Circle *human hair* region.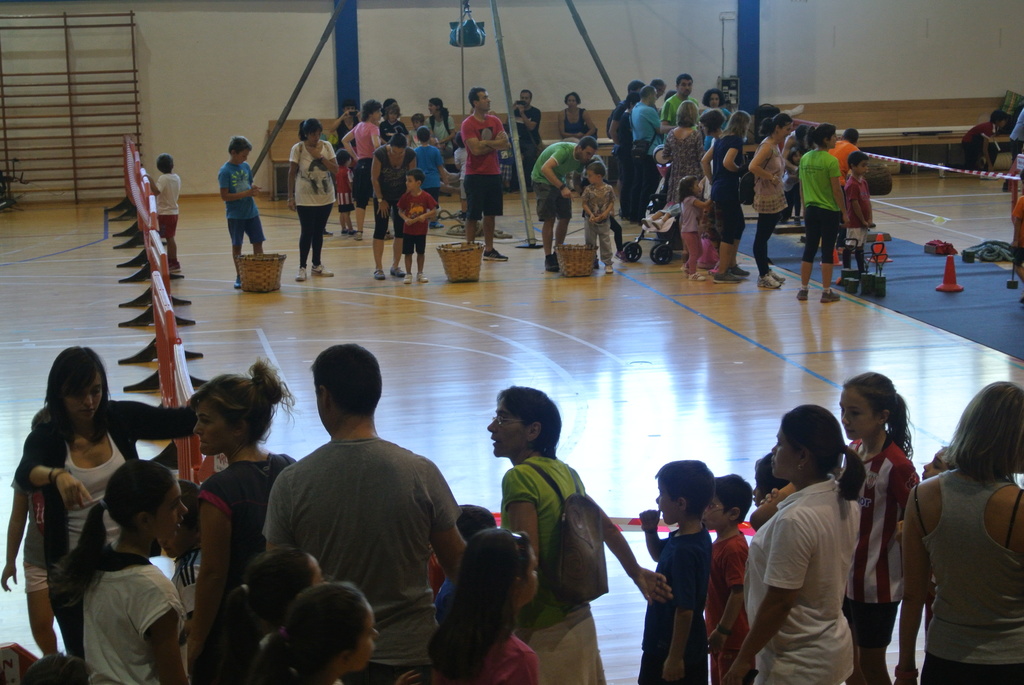
Region: 990/108/1009/120.
